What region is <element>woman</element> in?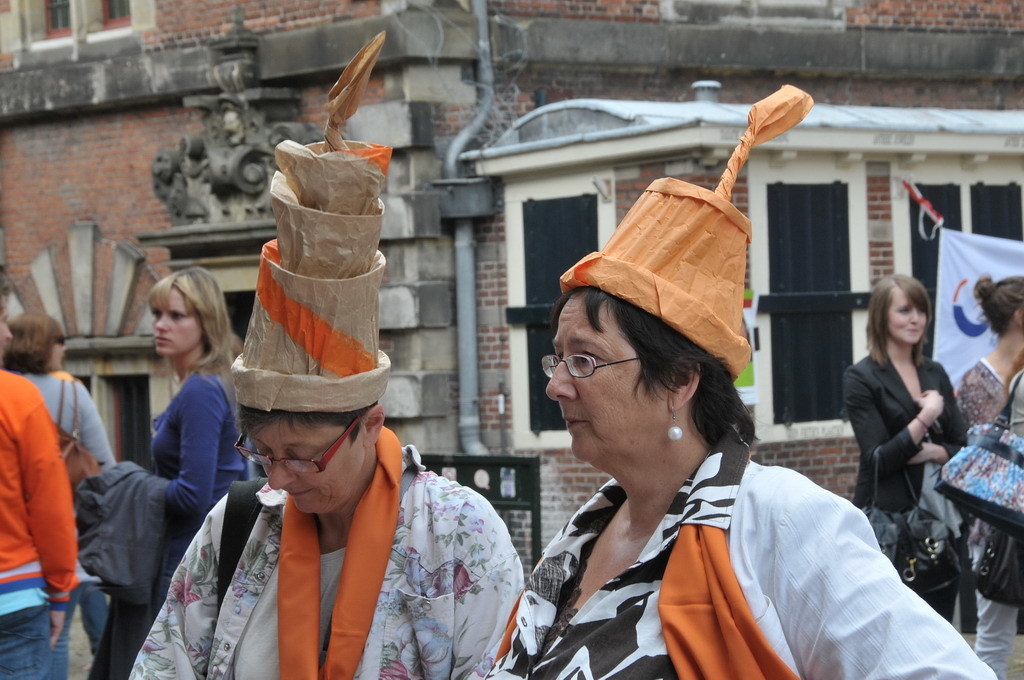
[left=485, top=279, right=1004, bottom=679].
